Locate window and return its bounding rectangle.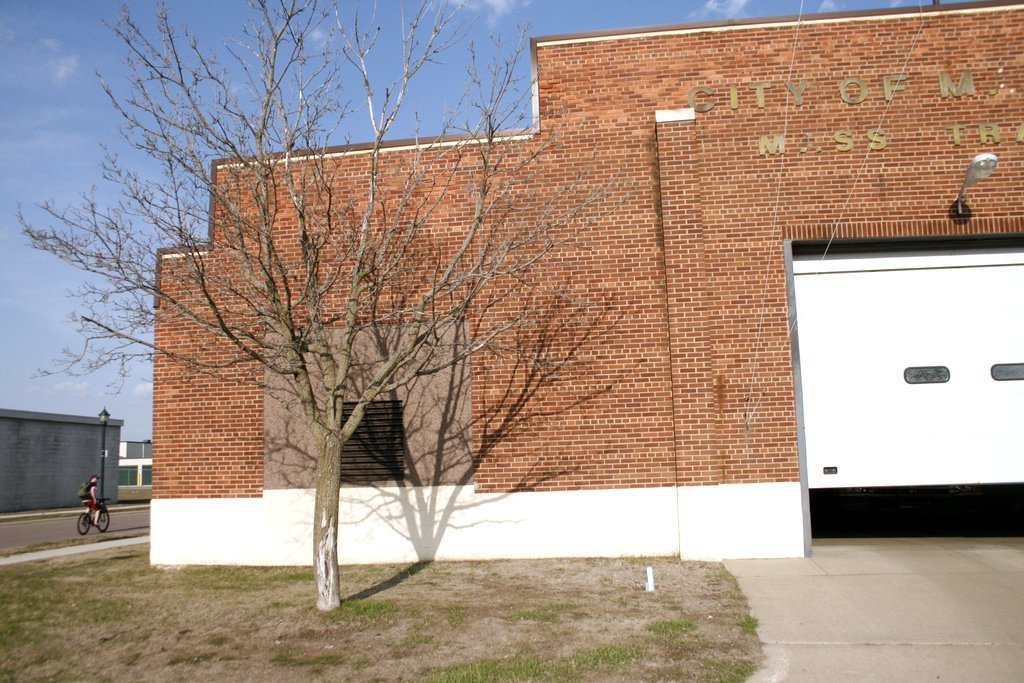
[349, 398, 409, 489].
